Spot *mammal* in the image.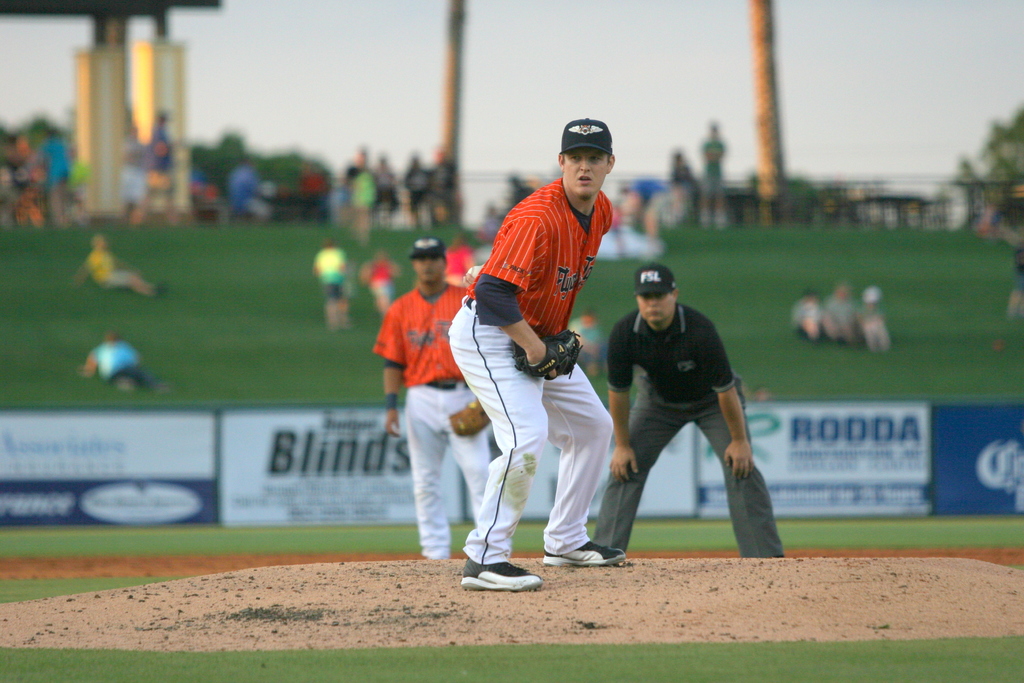
*mammal* found at x1=698, y1=119, x2=728, y2=230.
